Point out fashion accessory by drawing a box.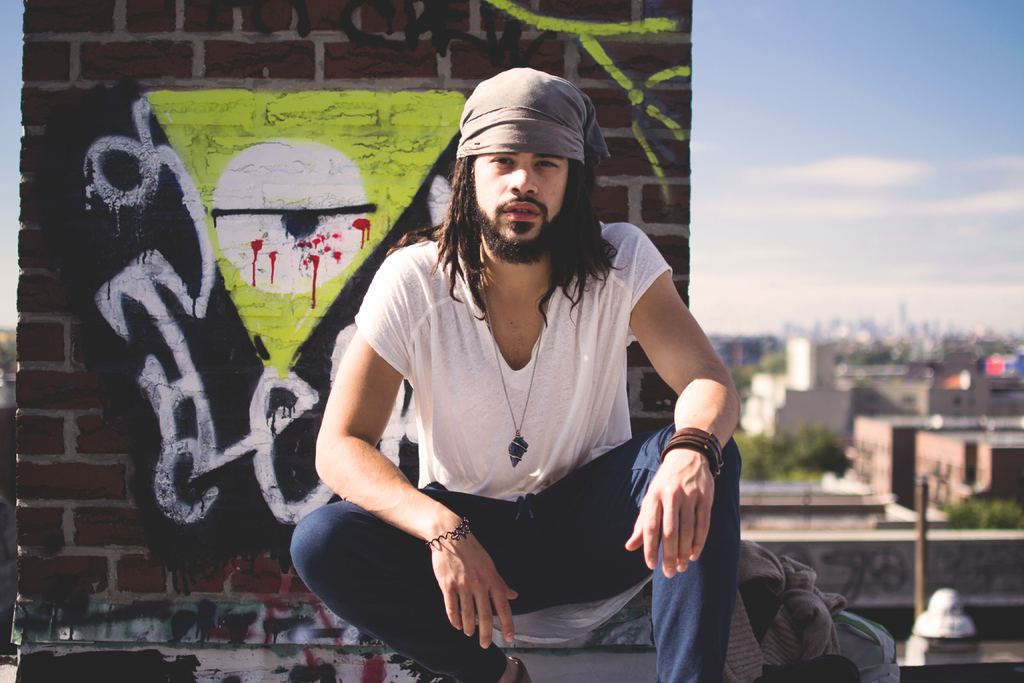
[481, 279, 546, 467].
